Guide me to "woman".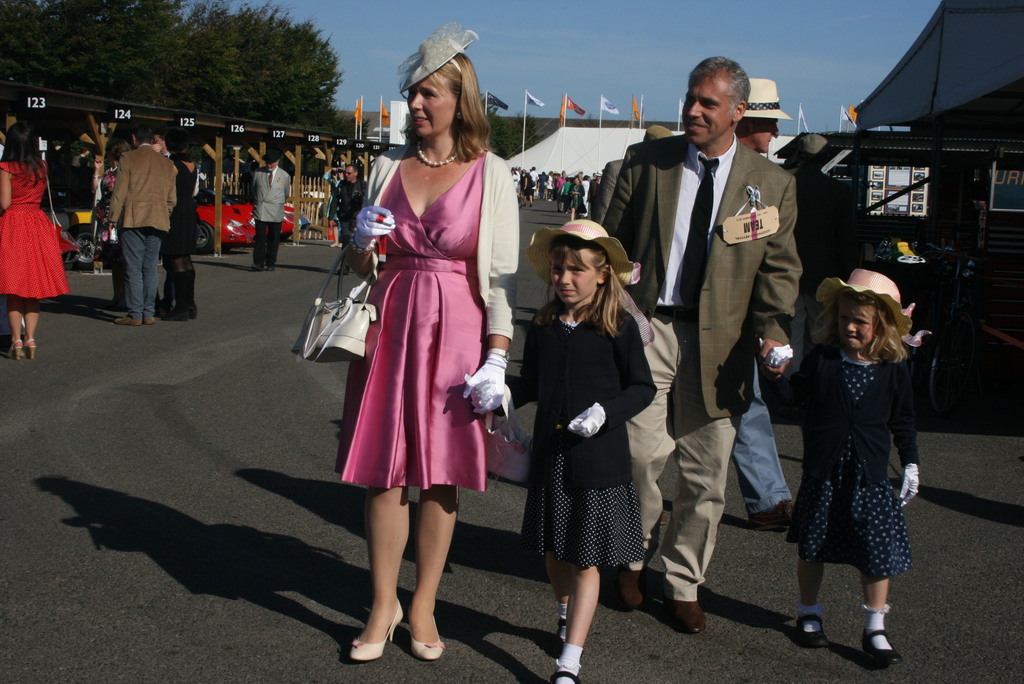
Guidance: rect(0, 118, 69, 357).
